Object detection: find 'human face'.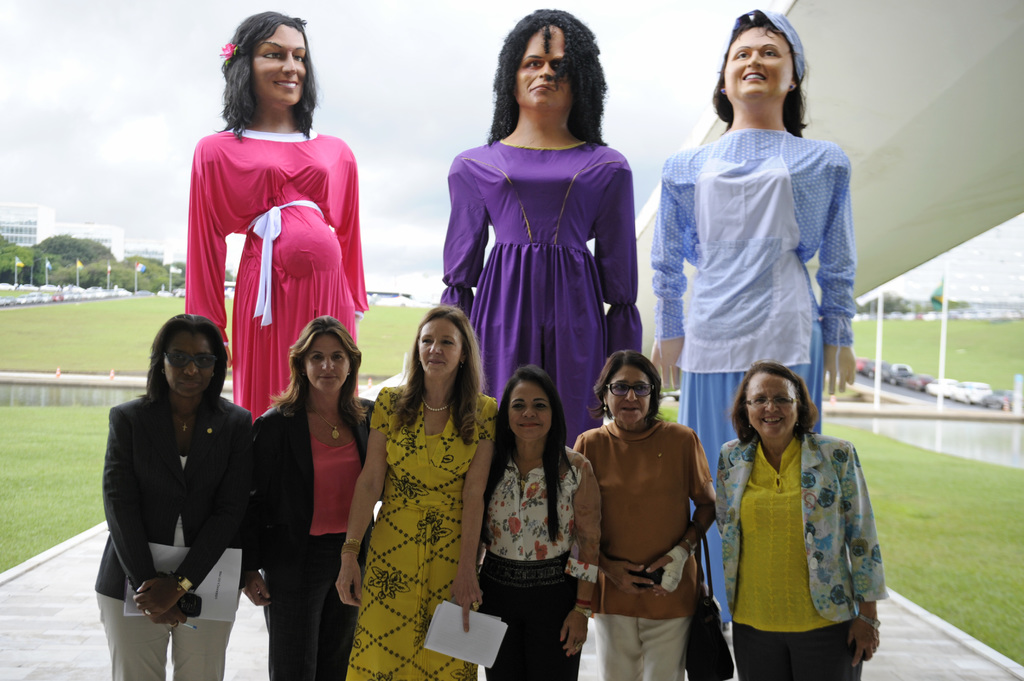
region(161, 335, 210, 397).
